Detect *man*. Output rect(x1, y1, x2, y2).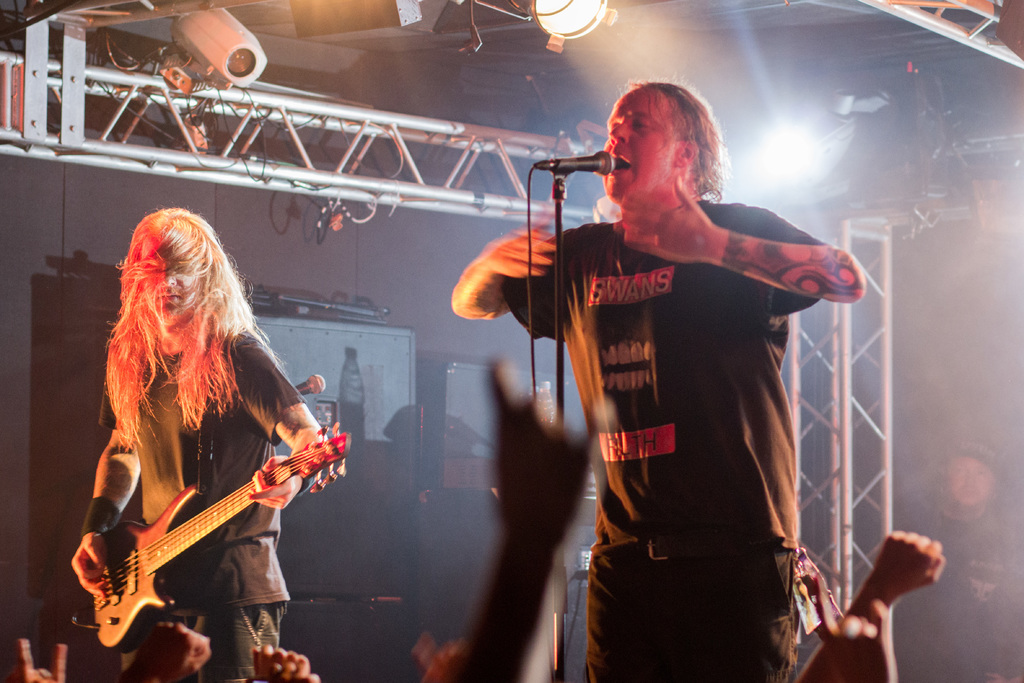
rect(474, 68, 870, 675).
